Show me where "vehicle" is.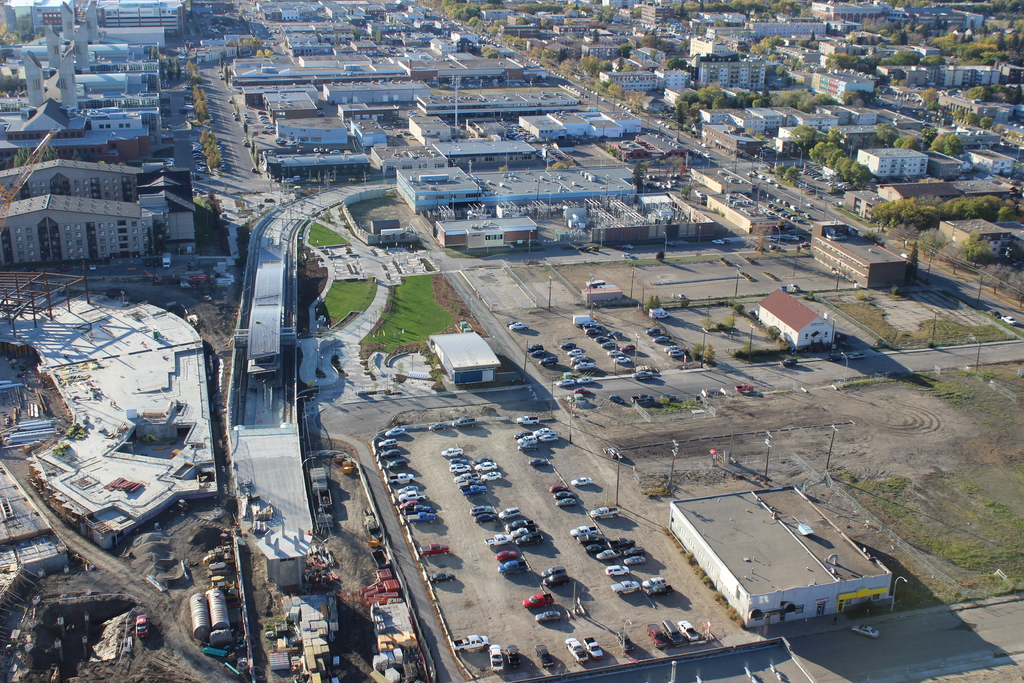
"vehicle" is at crop(89, 264, 98, 274).
